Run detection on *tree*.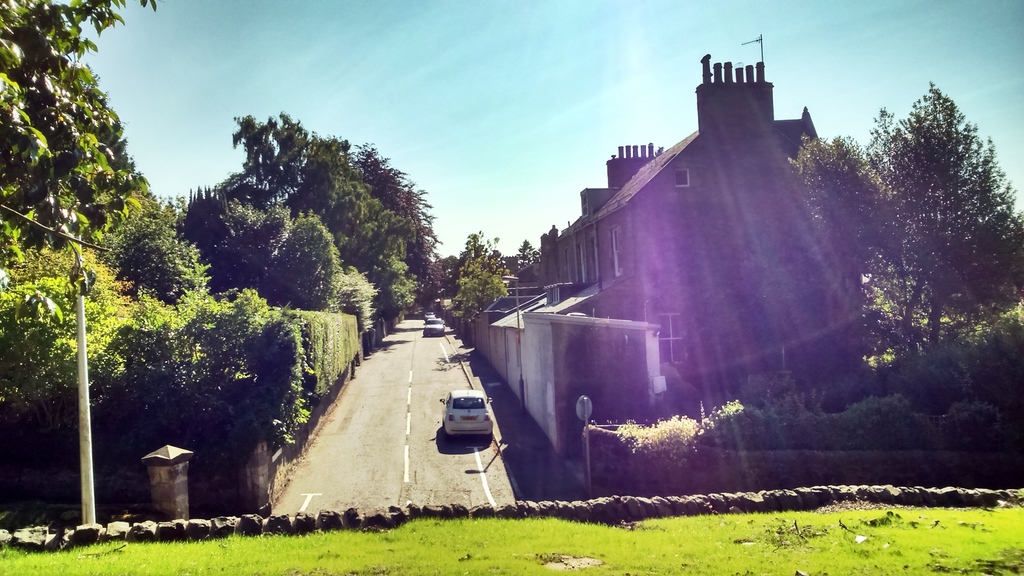
Result: bbox=(862, 78, 1023, 358).
